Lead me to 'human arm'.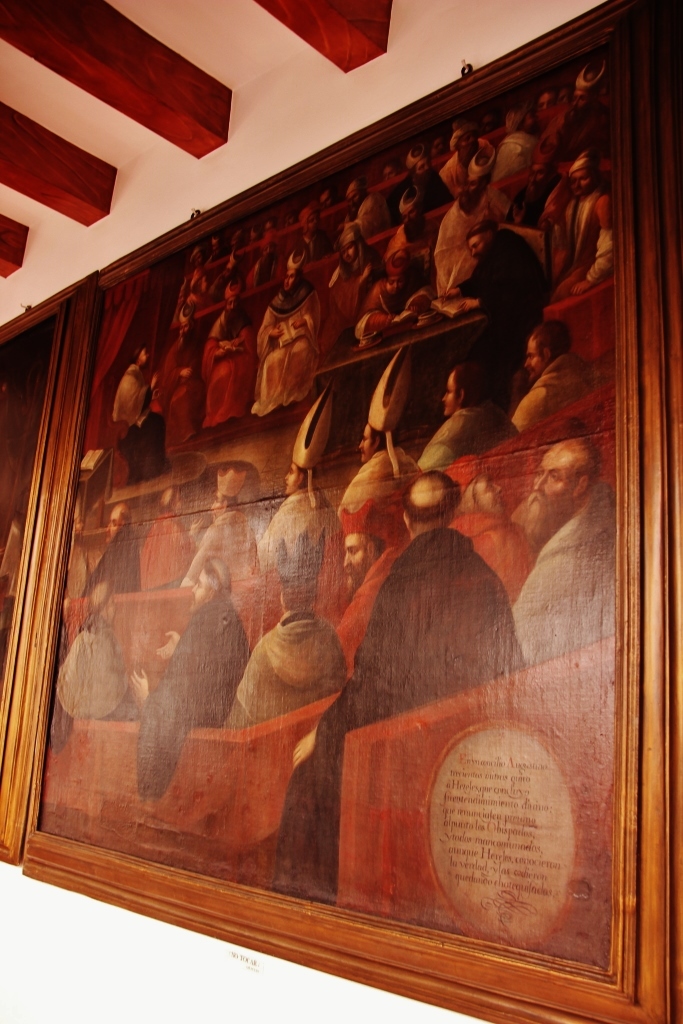
Lead to 286,590,419,771.
